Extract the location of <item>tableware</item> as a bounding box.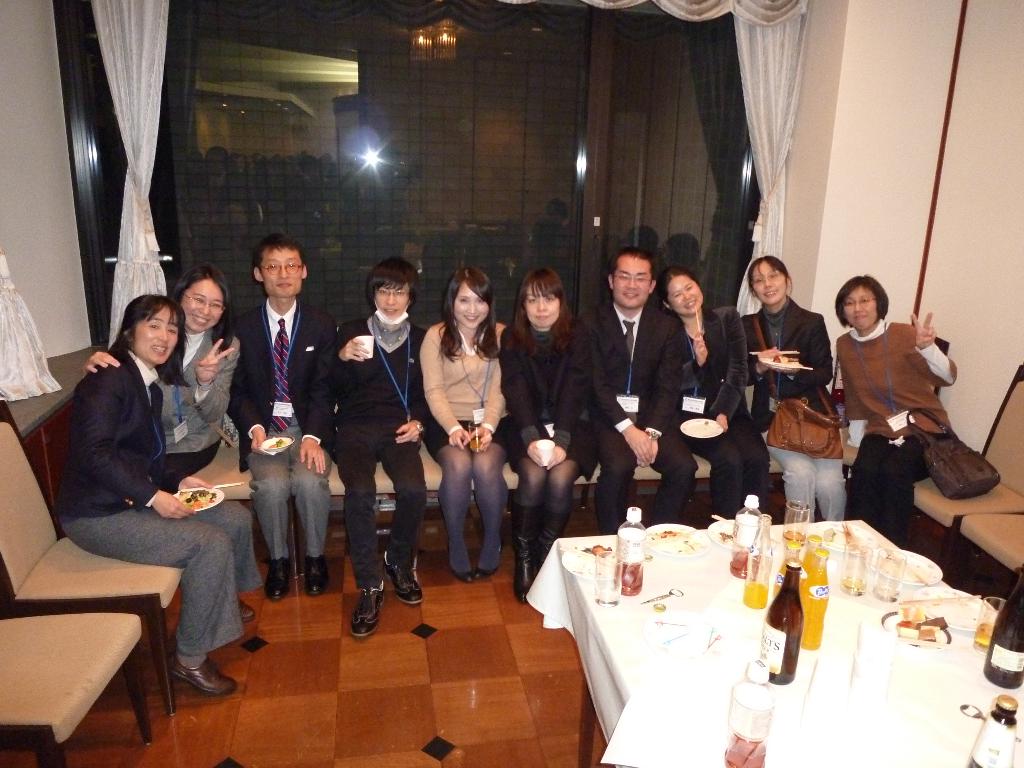
[left=909, top=584, right=996, bottom=630].
